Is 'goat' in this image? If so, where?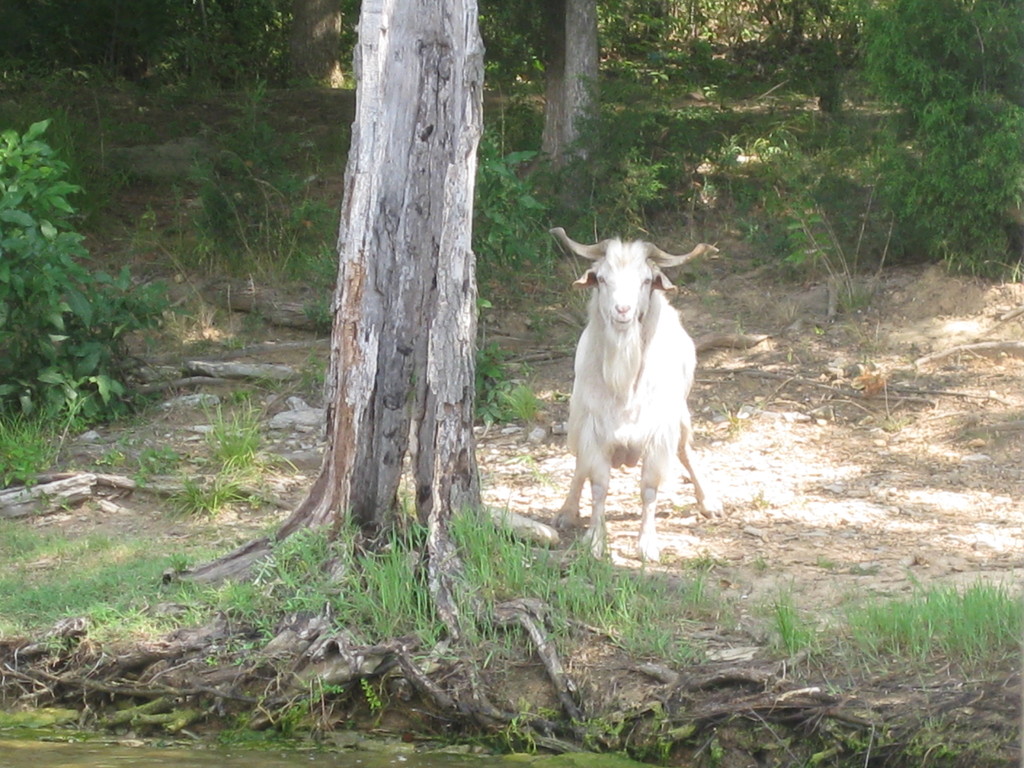
Yes, at BBox(547, 223, 714, 566).
